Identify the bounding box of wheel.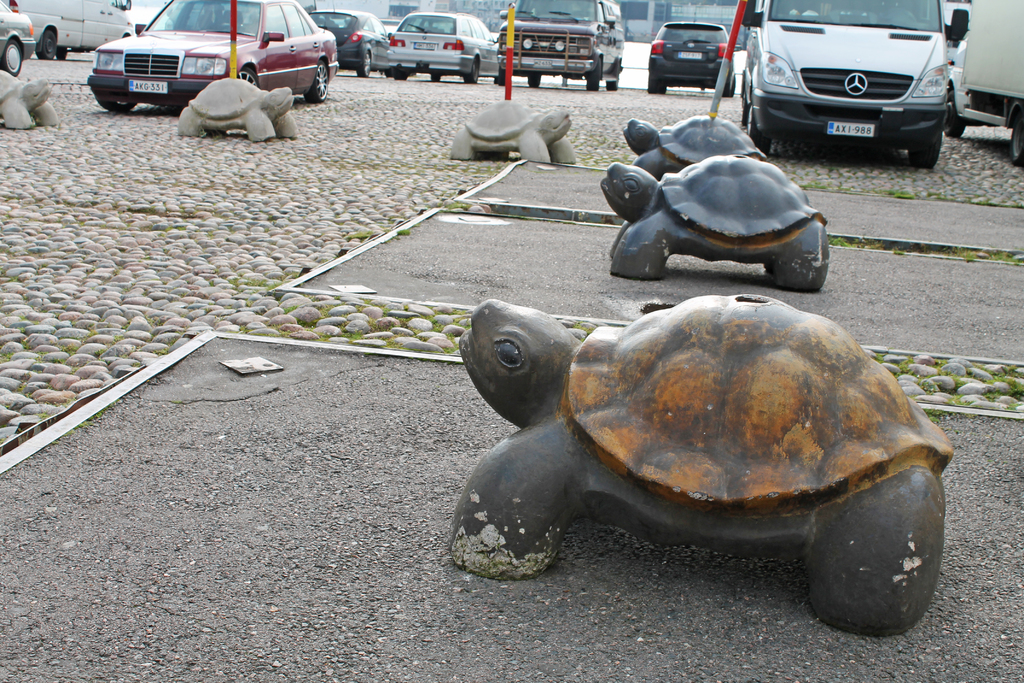
crop(749, 104, 770, 151).
